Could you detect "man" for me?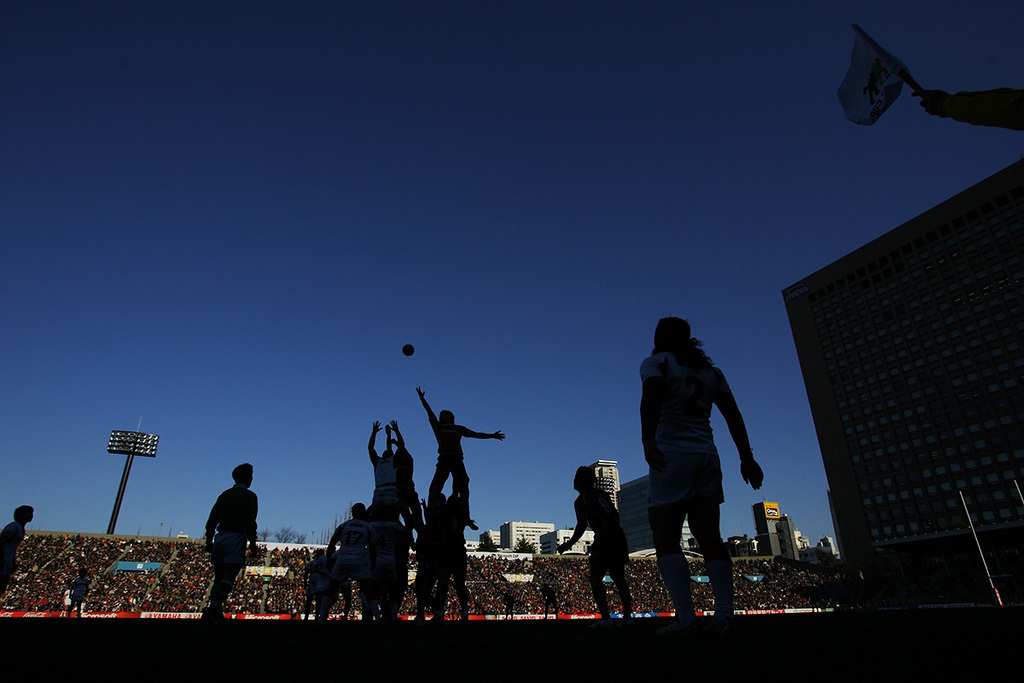
Detection result: (left=66, top=571, right=90, bottom=616).
